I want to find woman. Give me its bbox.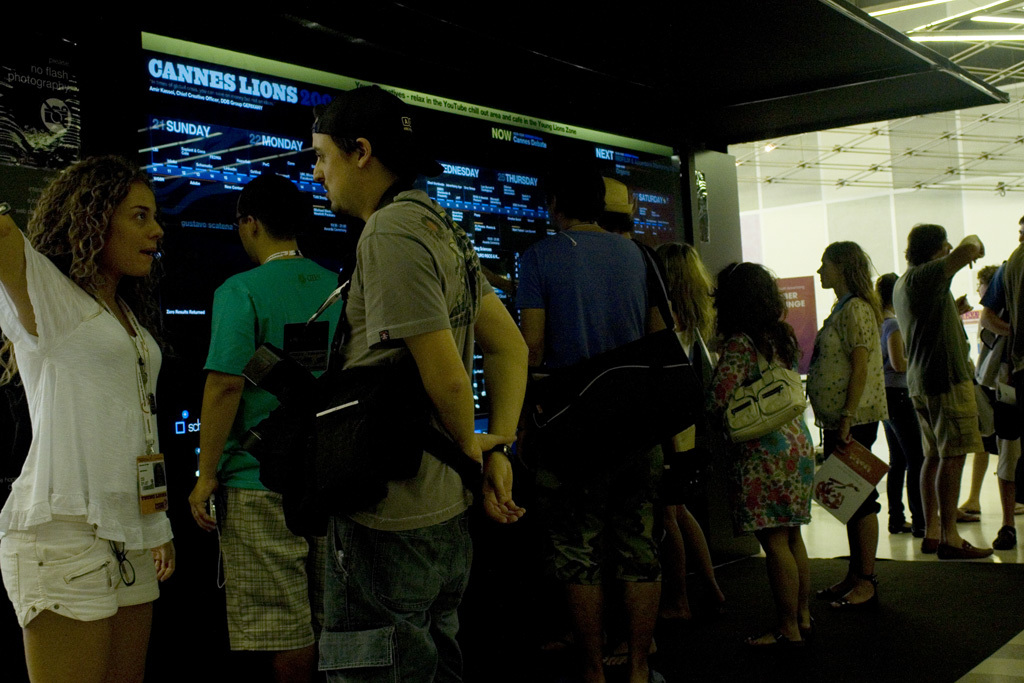
<bbox>652, 239, 729, 615</bbox>.
